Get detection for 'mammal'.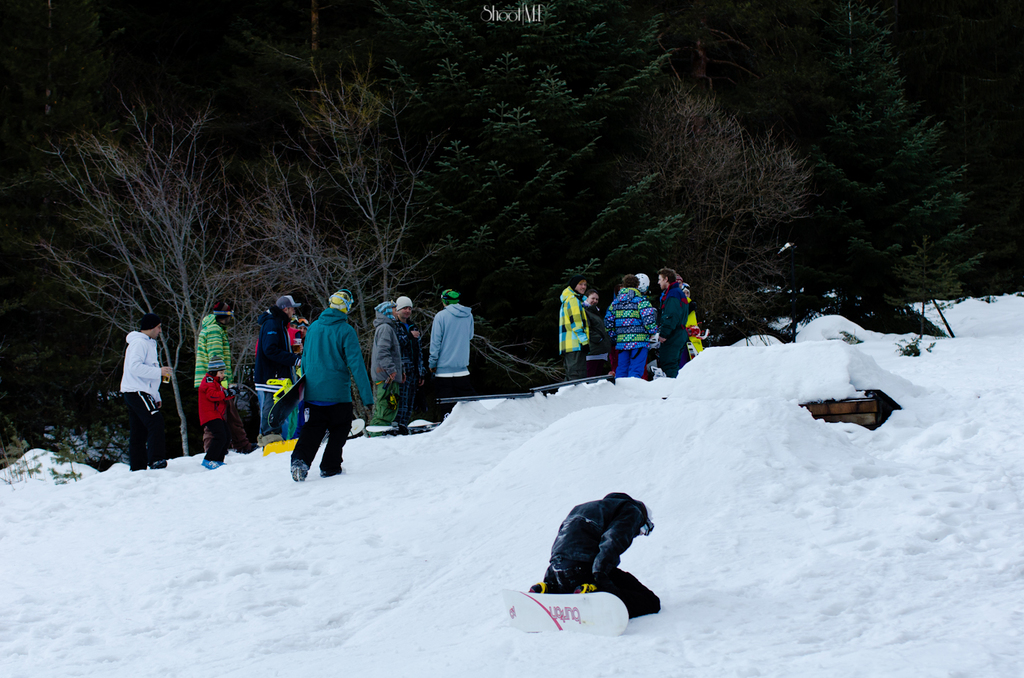
Detection: Rect(433, 289, 475, 396).
